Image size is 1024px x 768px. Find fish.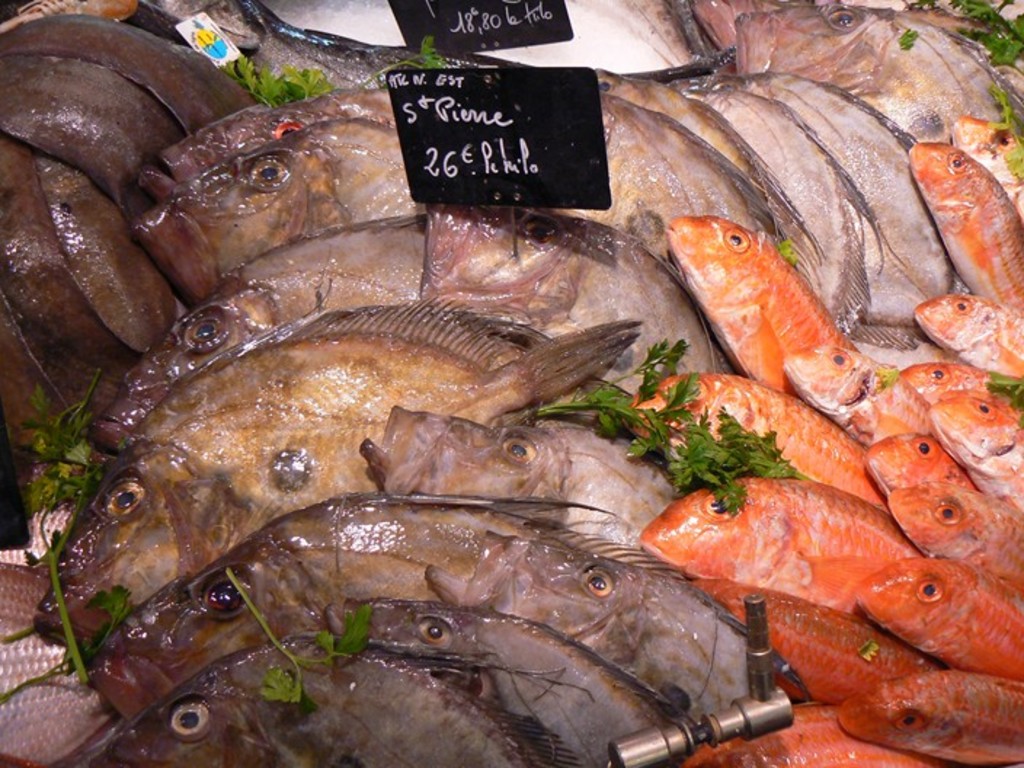
x1=927 y1=387 x2=1023 y2=521.
